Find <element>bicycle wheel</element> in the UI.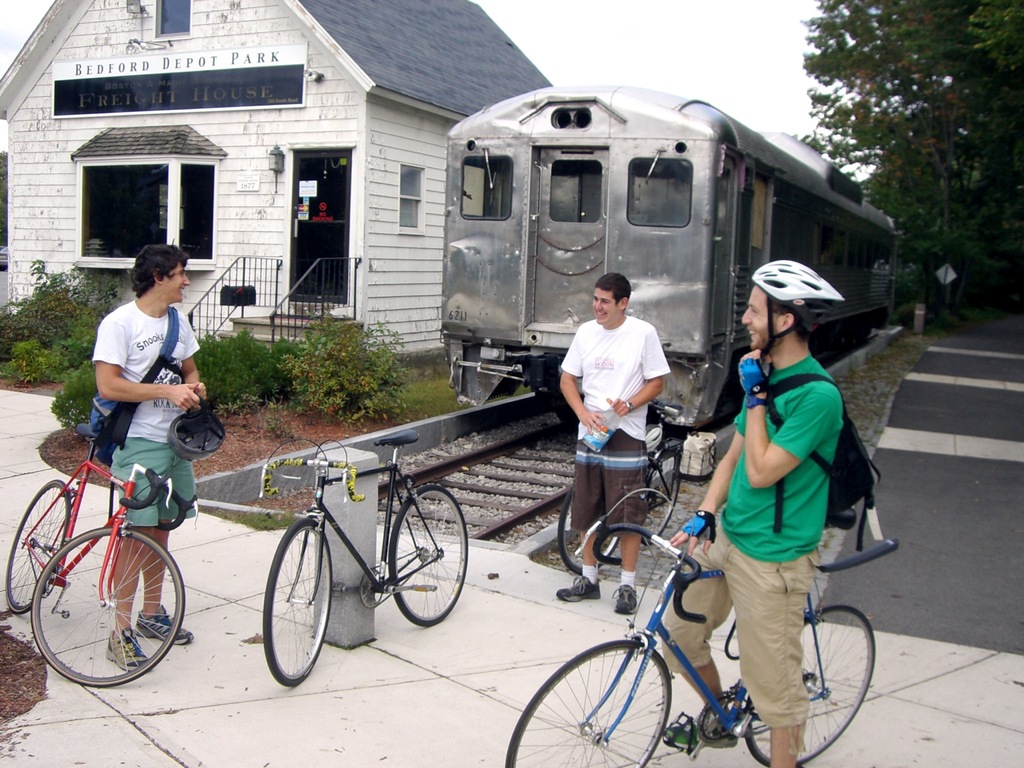
UI element at bbox=(259, 535, 326, 689).
